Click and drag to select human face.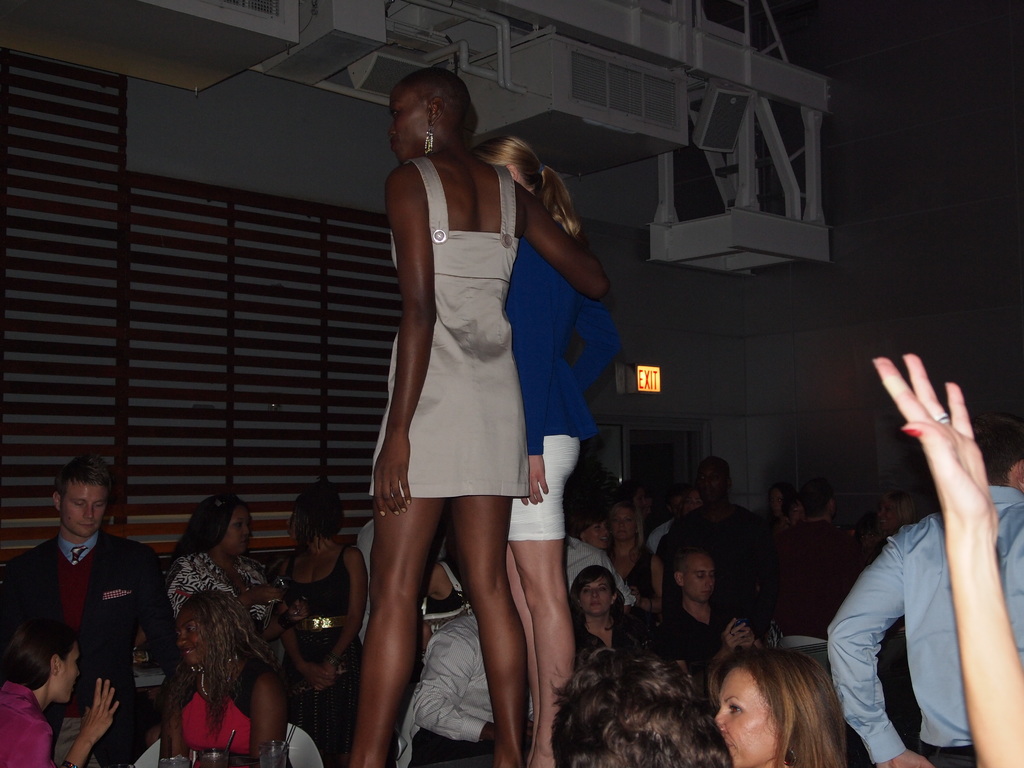
Selection: pyautogui.locateOnScreen(60, 481, 112, 541).
